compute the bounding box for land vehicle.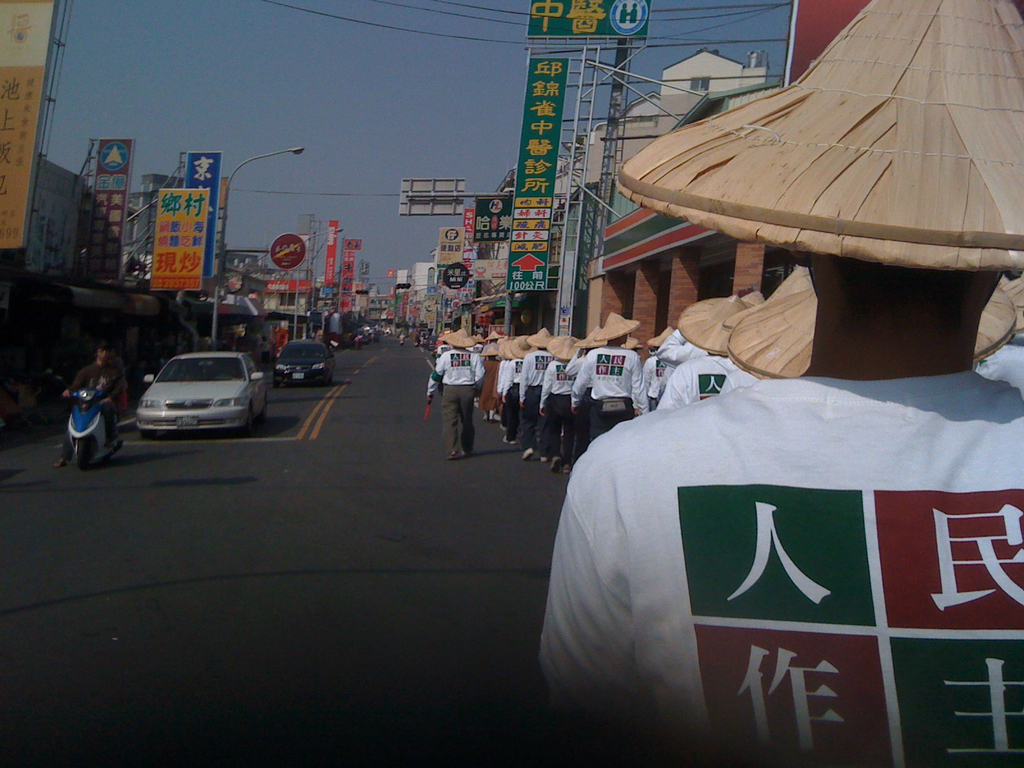
<region>69, 392, 122, 466</region>.
